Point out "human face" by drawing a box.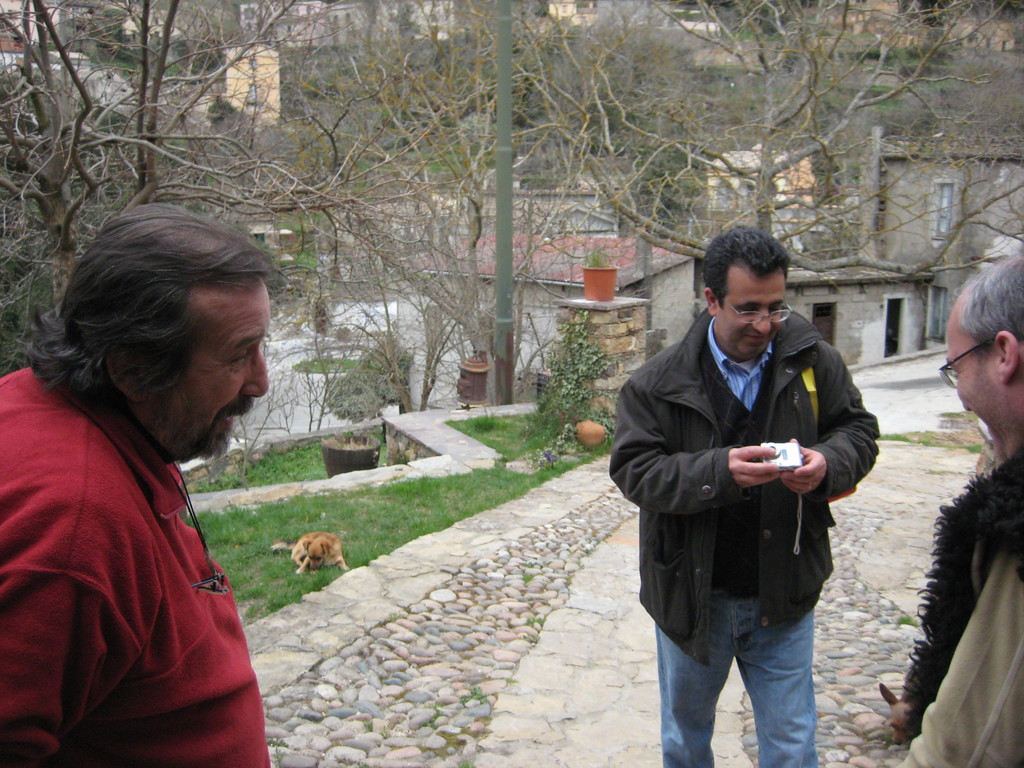
(940,326,1007,467).
